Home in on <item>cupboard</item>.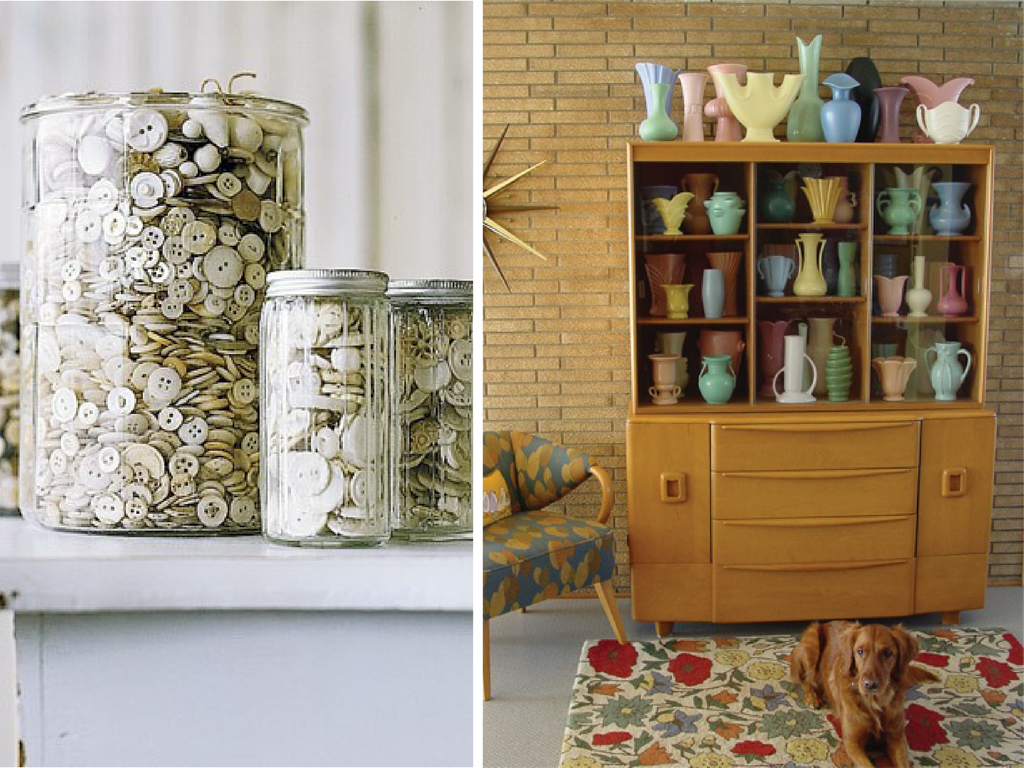
Homed in at [627,135,996,641].
